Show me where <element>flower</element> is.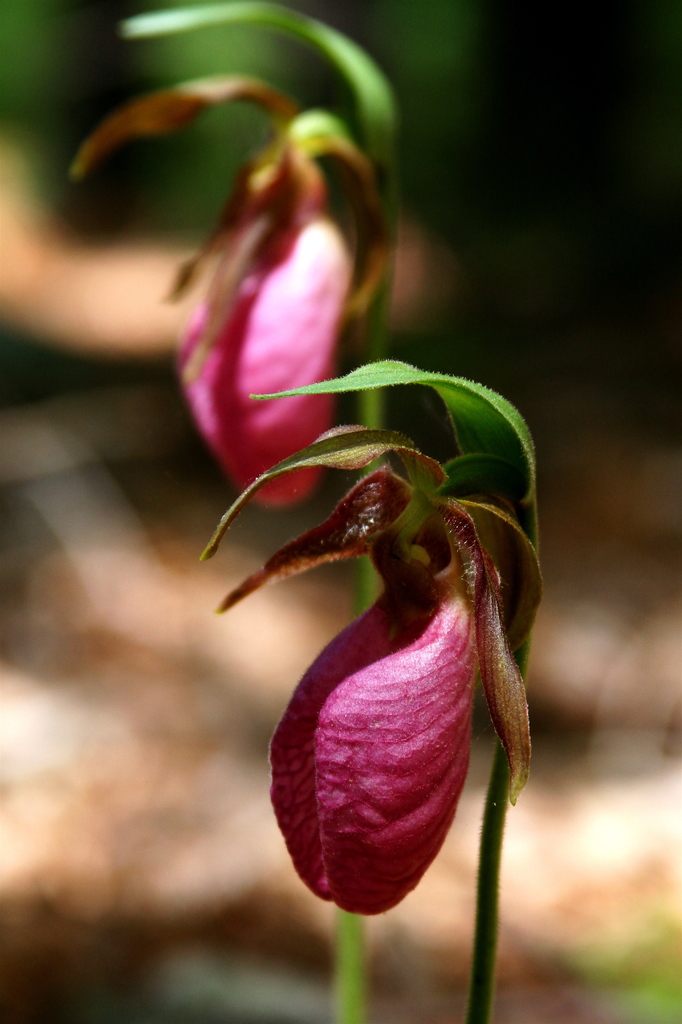
<element>flower</element> is at 219 323 511 913.
